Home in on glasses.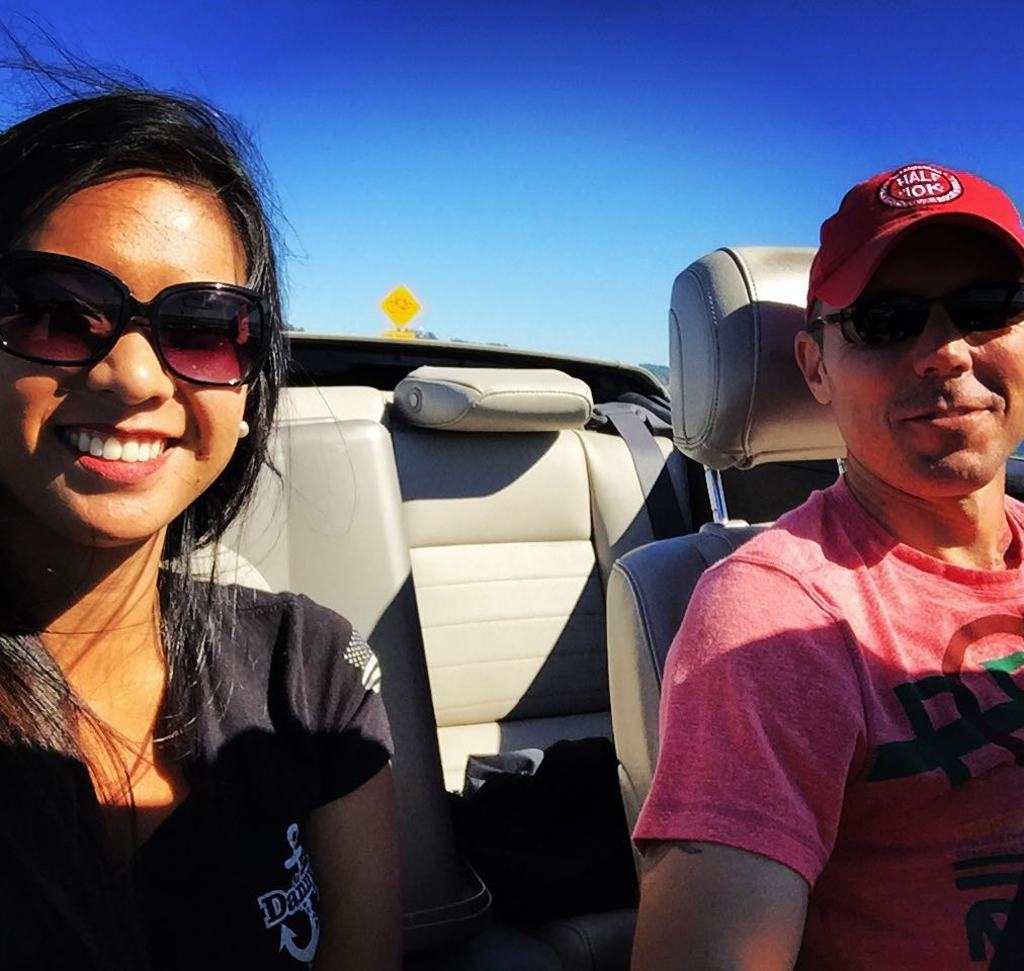
Homed in at left=840, top=285, right=1015, bottom=365.
